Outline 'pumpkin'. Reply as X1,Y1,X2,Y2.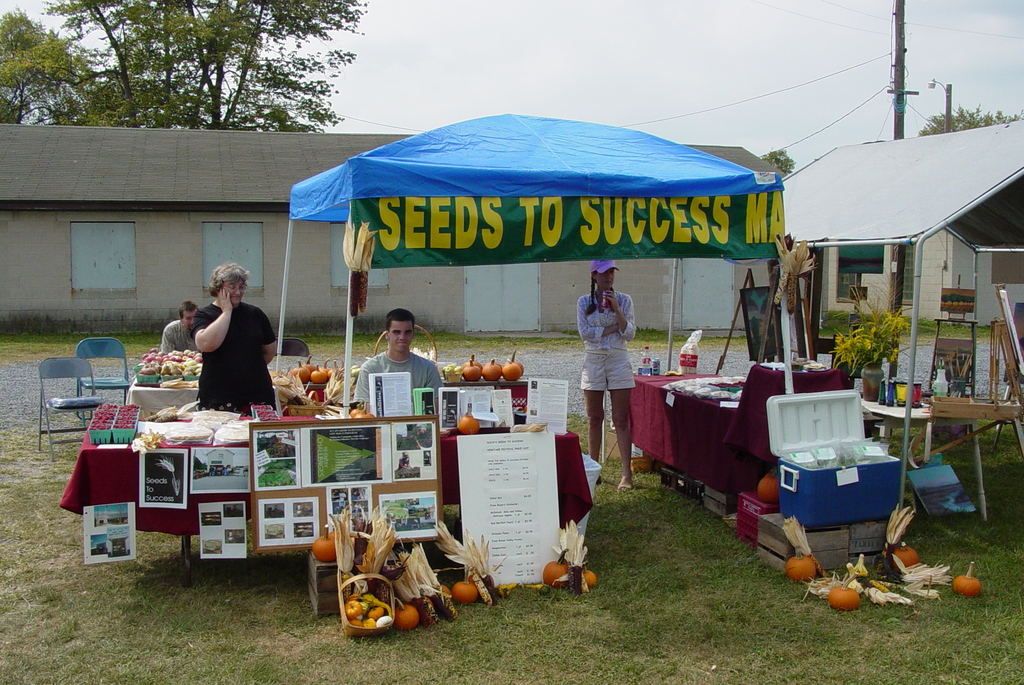
757,467,778,501.
